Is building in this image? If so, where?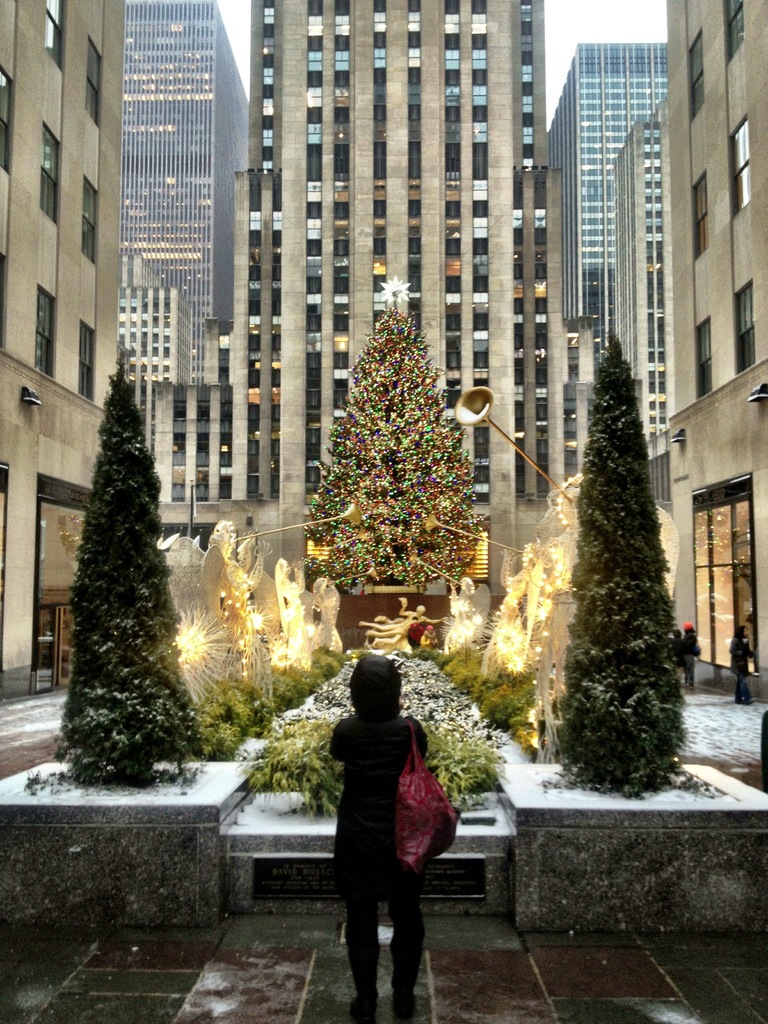
Yes, at region(548, 45, 664, 348).
